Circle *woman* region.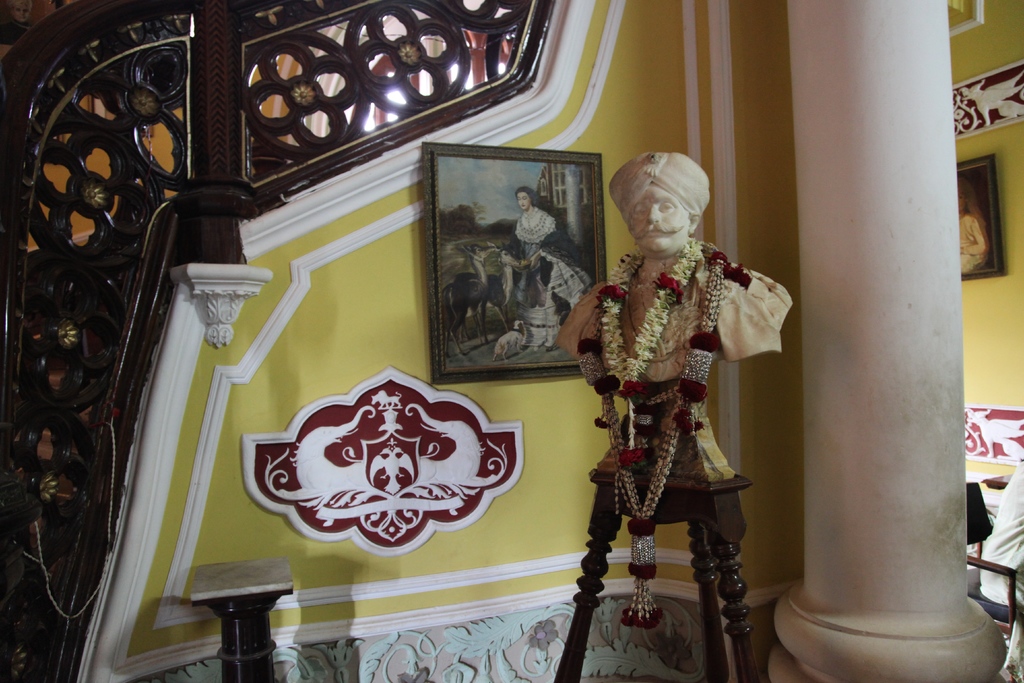
Region: bbox=[499, 187, 596, 347].
